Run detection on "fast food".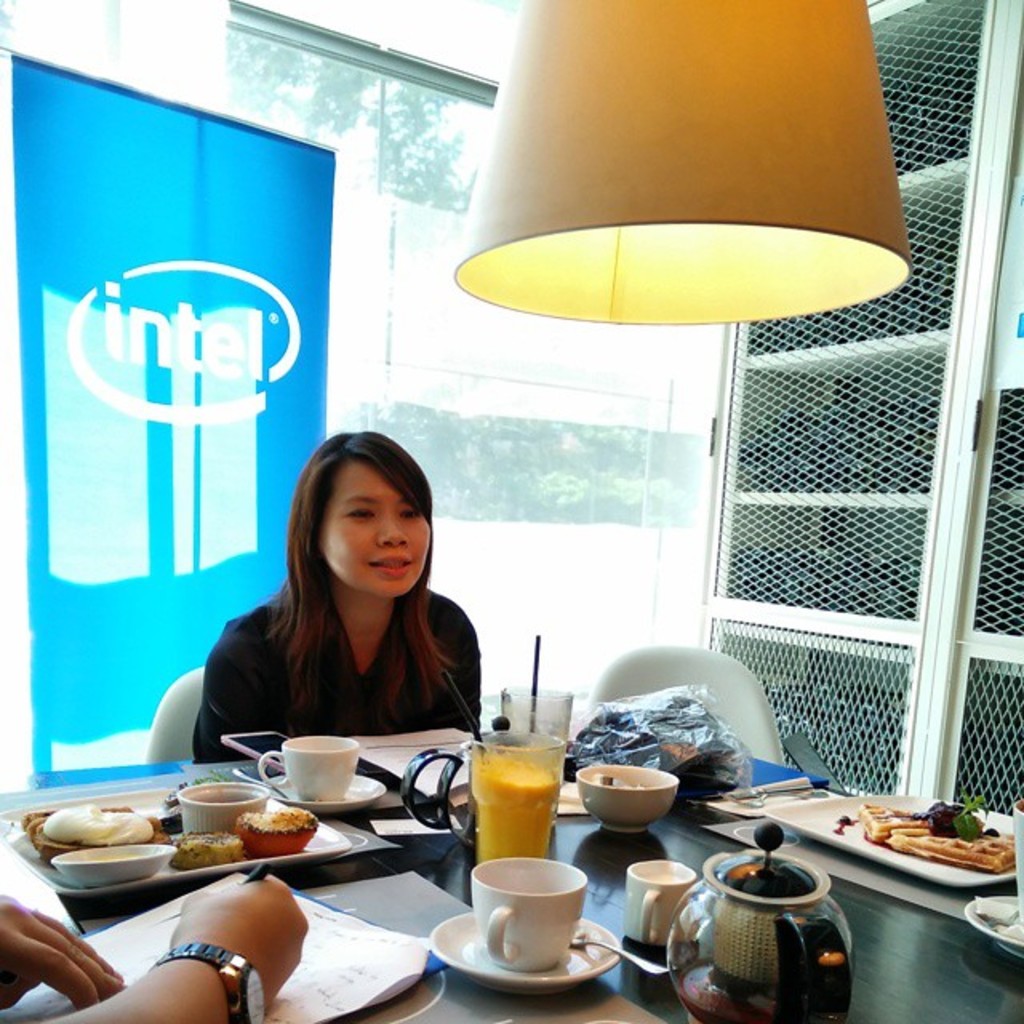
Result: pyautogui.locateOnScreen(232, 806, 320, 851).
